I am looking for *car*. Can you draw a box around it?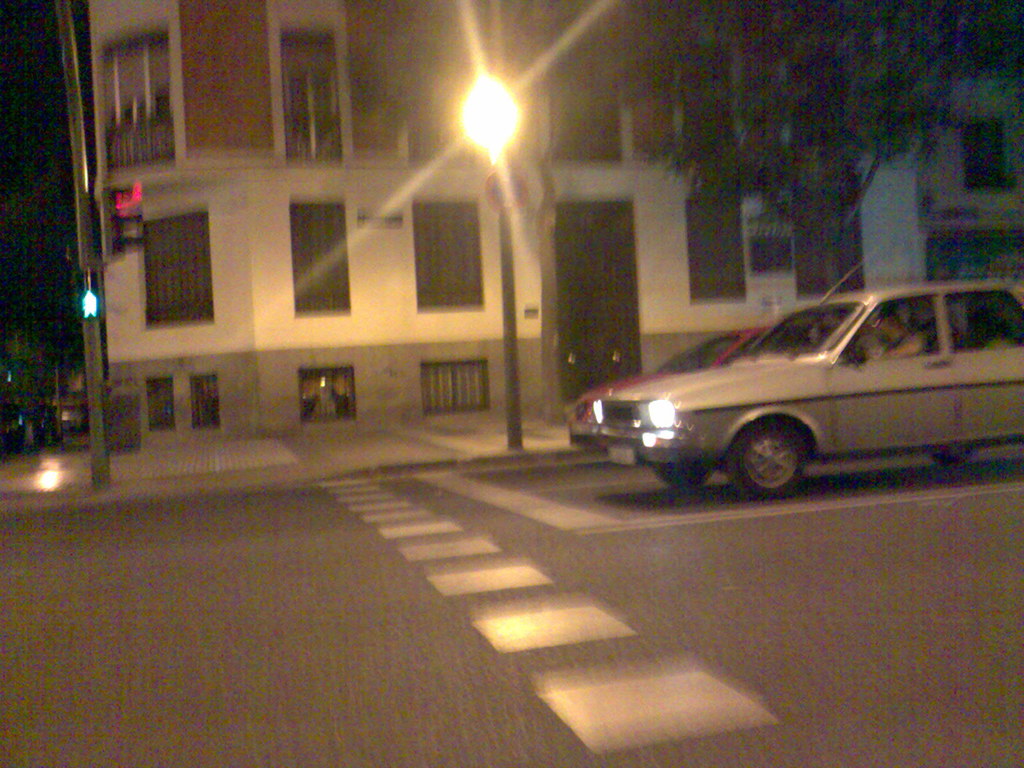
Sure, the bounding box is l=574, t=278, r=1005, b=502.
